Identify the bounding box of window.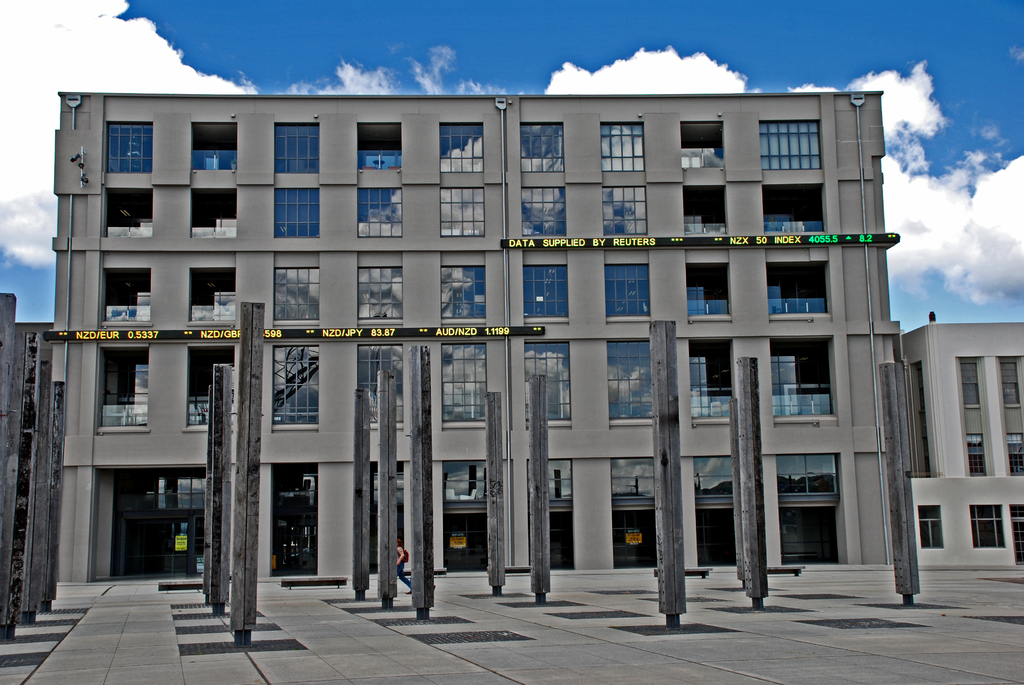
rect(598, 120, 645, 171).
